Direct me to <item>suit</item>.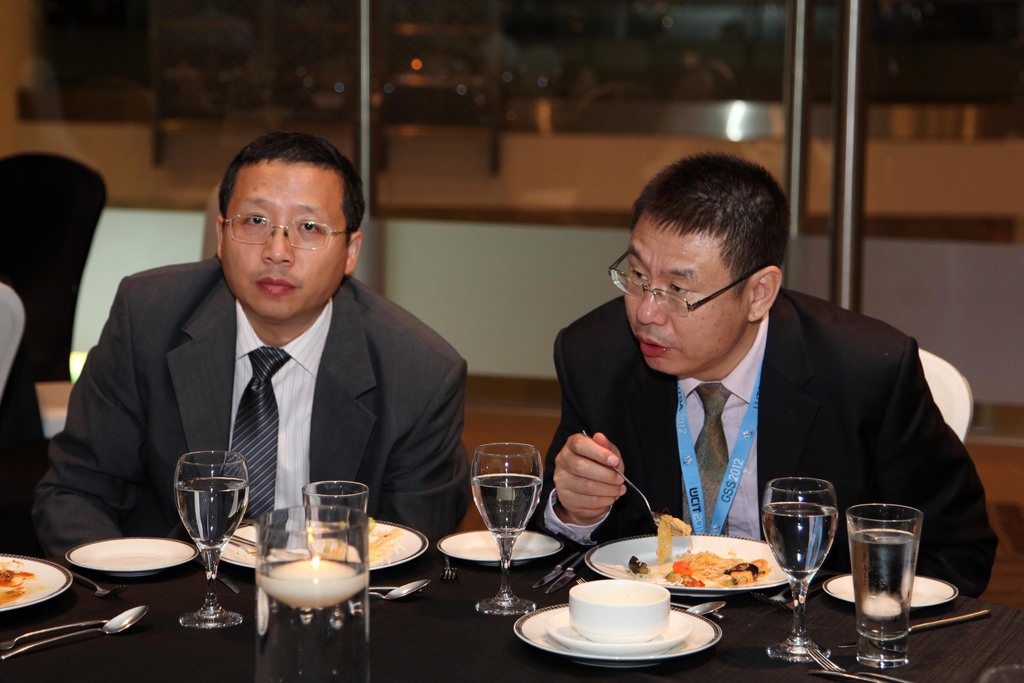
Direction: pyautogui.locateOnScreen(525, 283, 995, 601).
